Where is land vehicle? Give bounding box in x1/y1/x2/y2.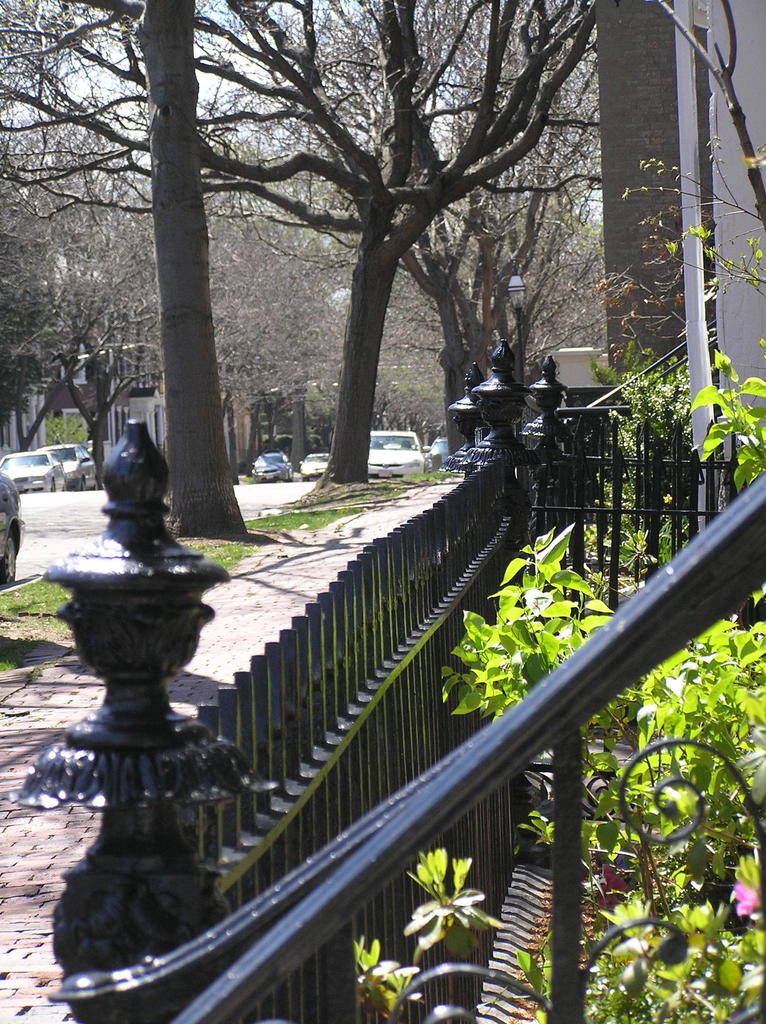
1/447/66/490.
